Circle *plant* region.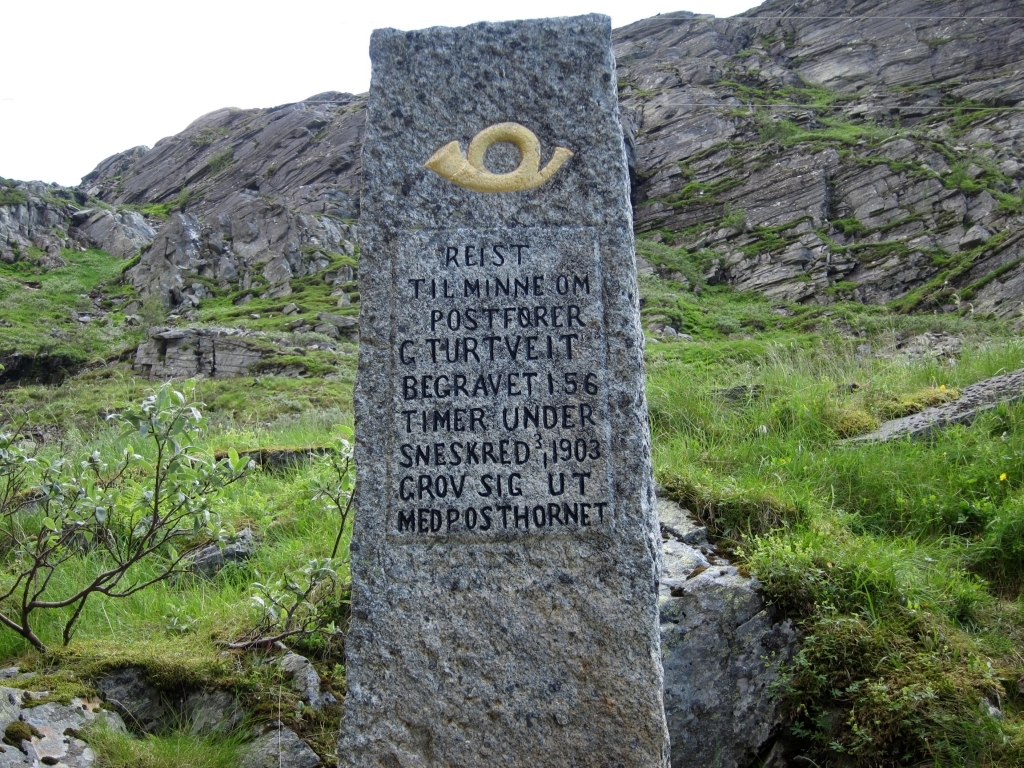
Region: 633,72,675,105.
